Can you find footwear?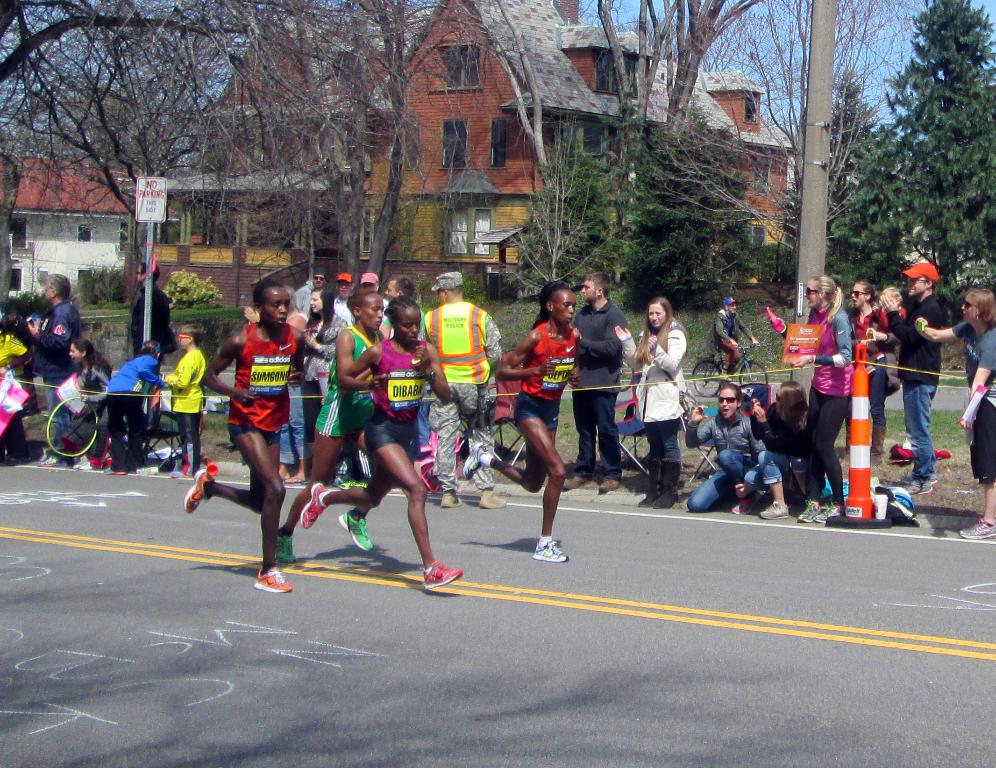
Yes, bounding box: left=800, top=496, right=819, bottom=523.
